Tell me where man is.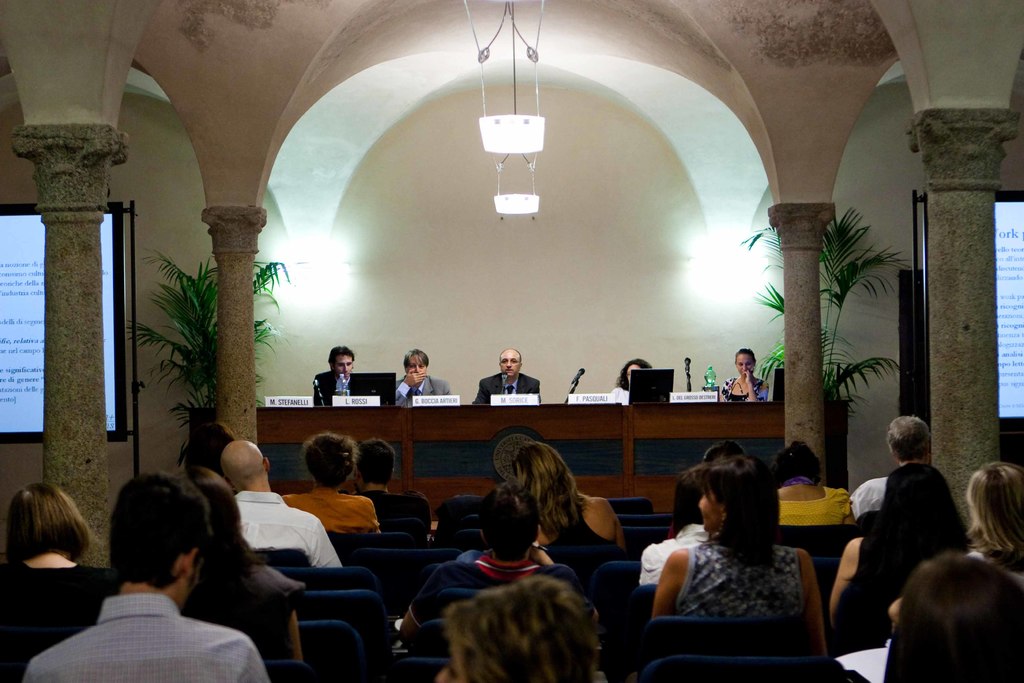
man is at l=219, t=441, r=341, b=571.
